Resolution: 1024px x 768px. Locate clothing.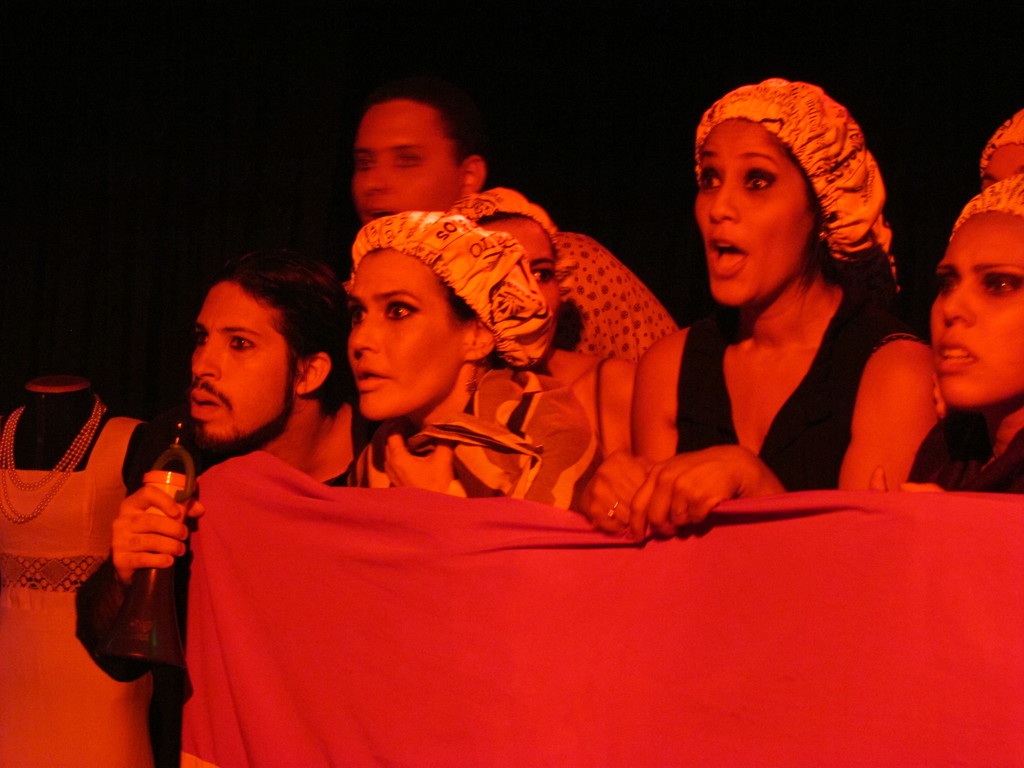
pyautogui.locateOnScreen(550, 222, 669, 358).
